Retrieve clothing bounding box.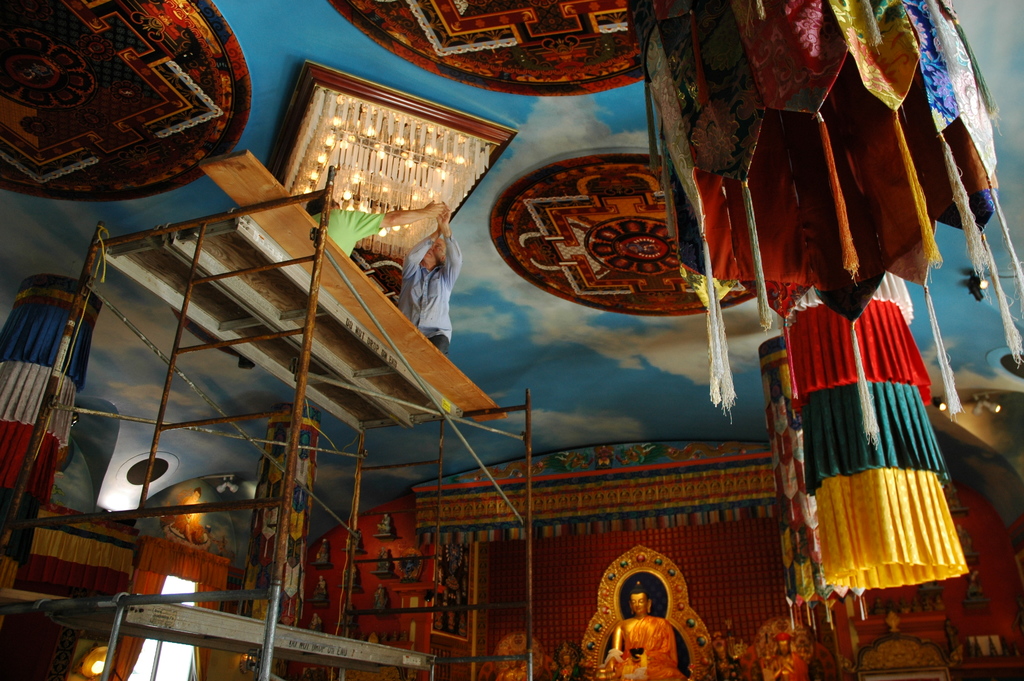
Bounding box: {"x1": 397, "y1": 229, "x2": 465, "y2": 357}.
